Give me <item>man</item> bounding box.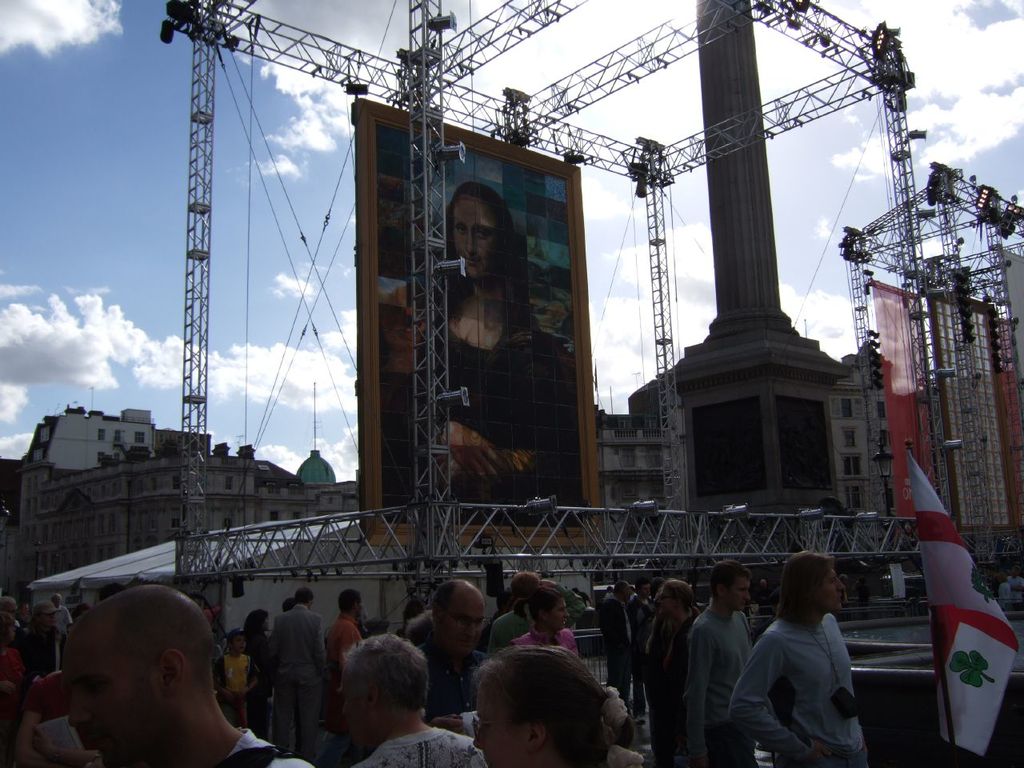
(415,583,504,728).
